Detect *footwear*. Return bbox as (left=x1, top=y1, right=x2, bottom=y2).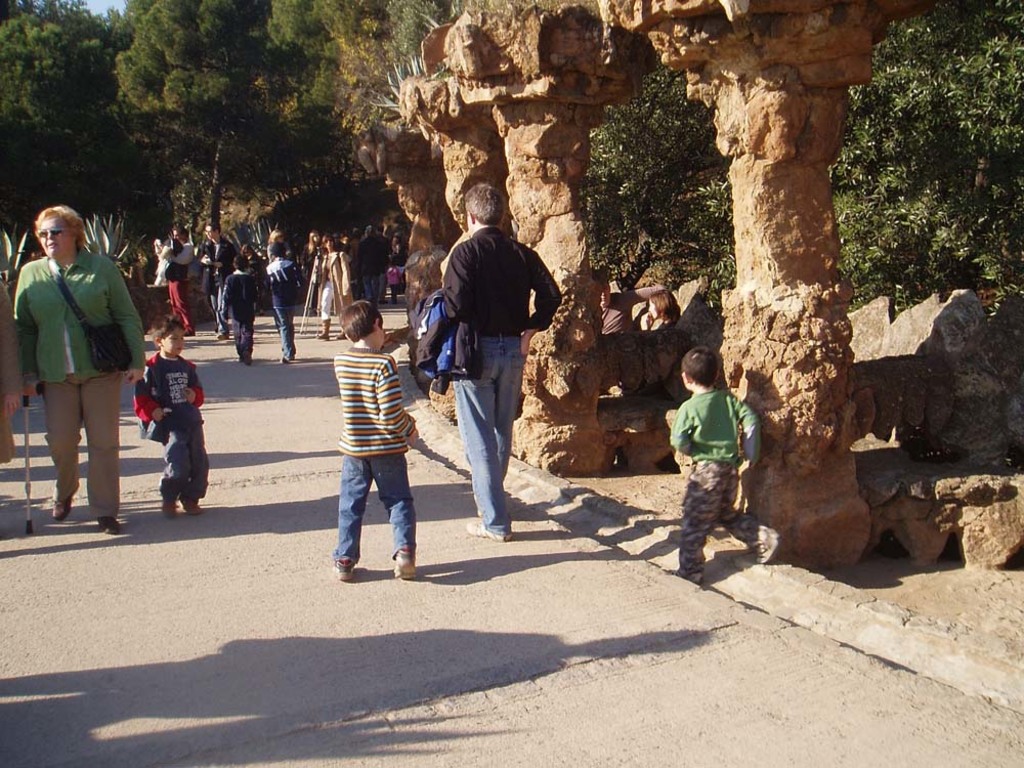
(left=95, top=513, right=125, bottom=539).
